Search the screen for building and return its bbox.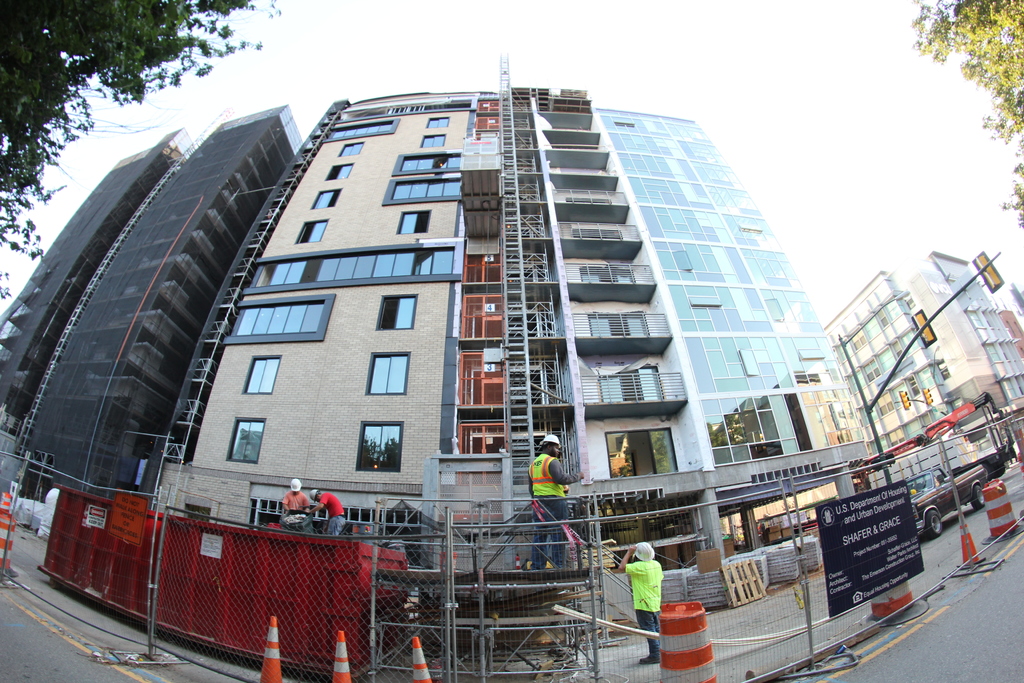
Found: 0:100:1023:678.
